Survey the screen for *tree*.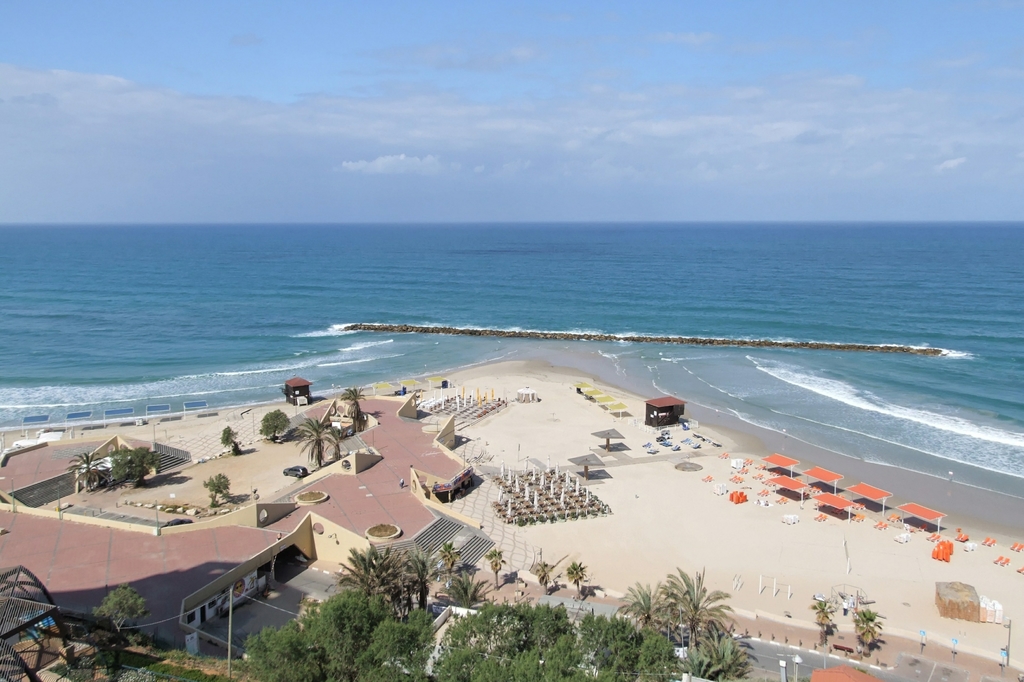
Survey found: BBox(678, 631, 747, 681).
